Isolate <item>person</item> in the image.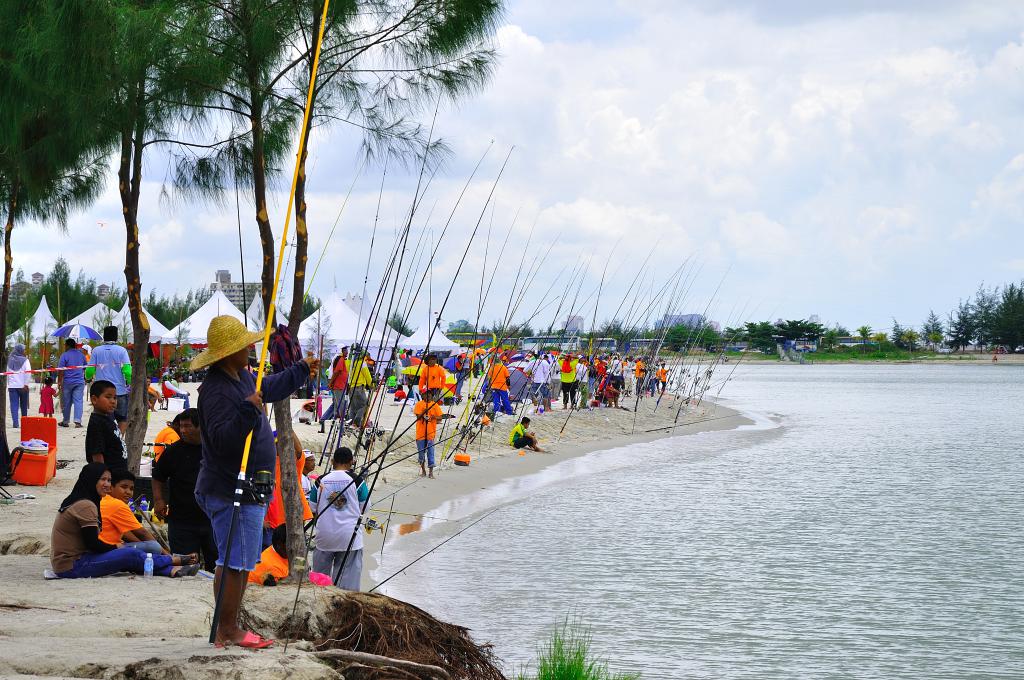
Isolated region: Rect(414, 350, 444, 401).
